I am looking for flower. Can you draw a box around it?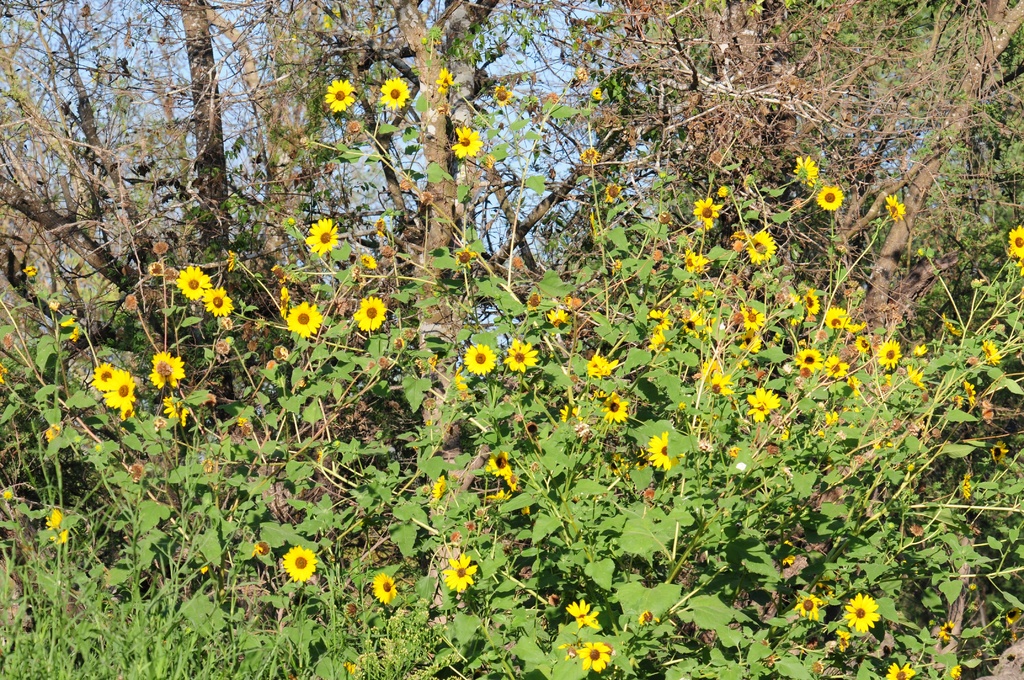
Sure, the bounding box is (left=190, top=285, right=230, bottom=316).
